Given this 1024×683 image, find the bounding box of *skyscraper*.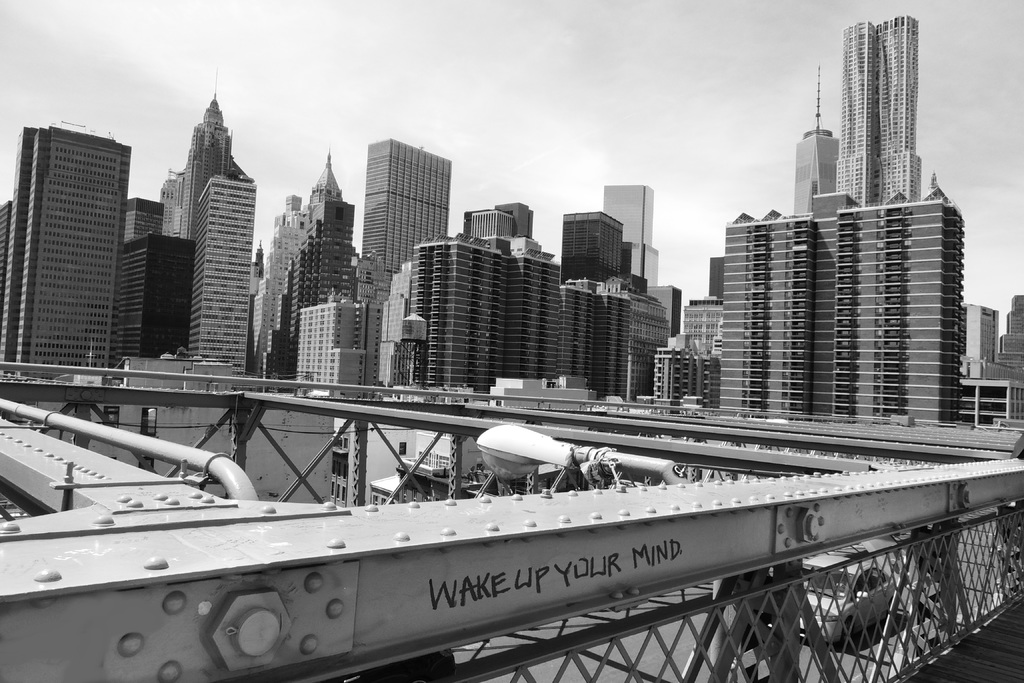
BBox(792, 129, 834, 213).
